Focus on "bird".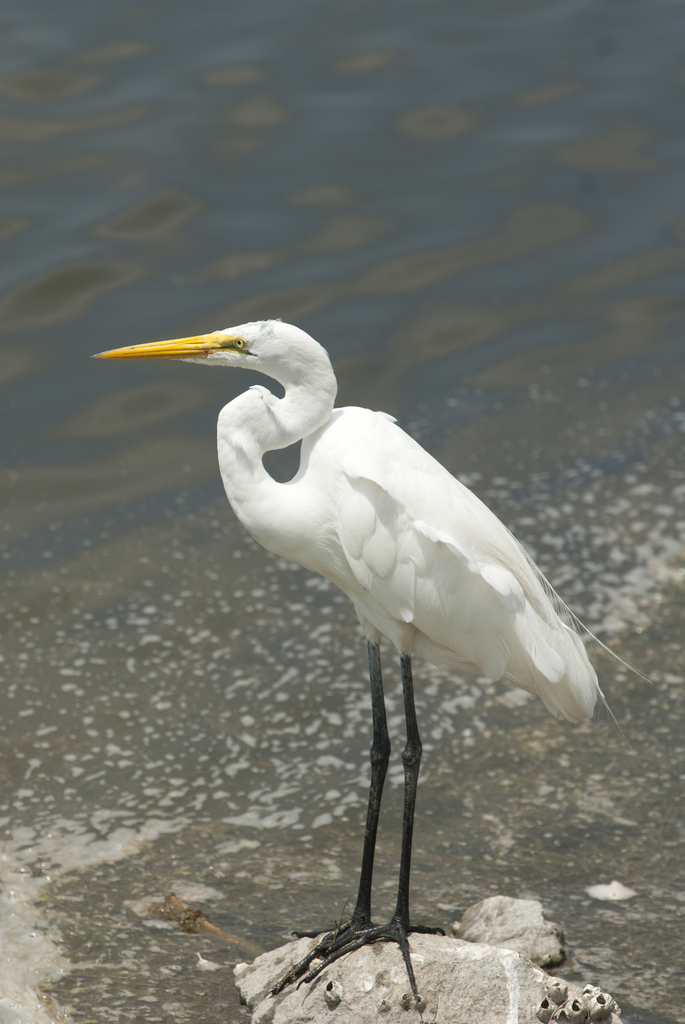
Focused at [88,306,615,939].
